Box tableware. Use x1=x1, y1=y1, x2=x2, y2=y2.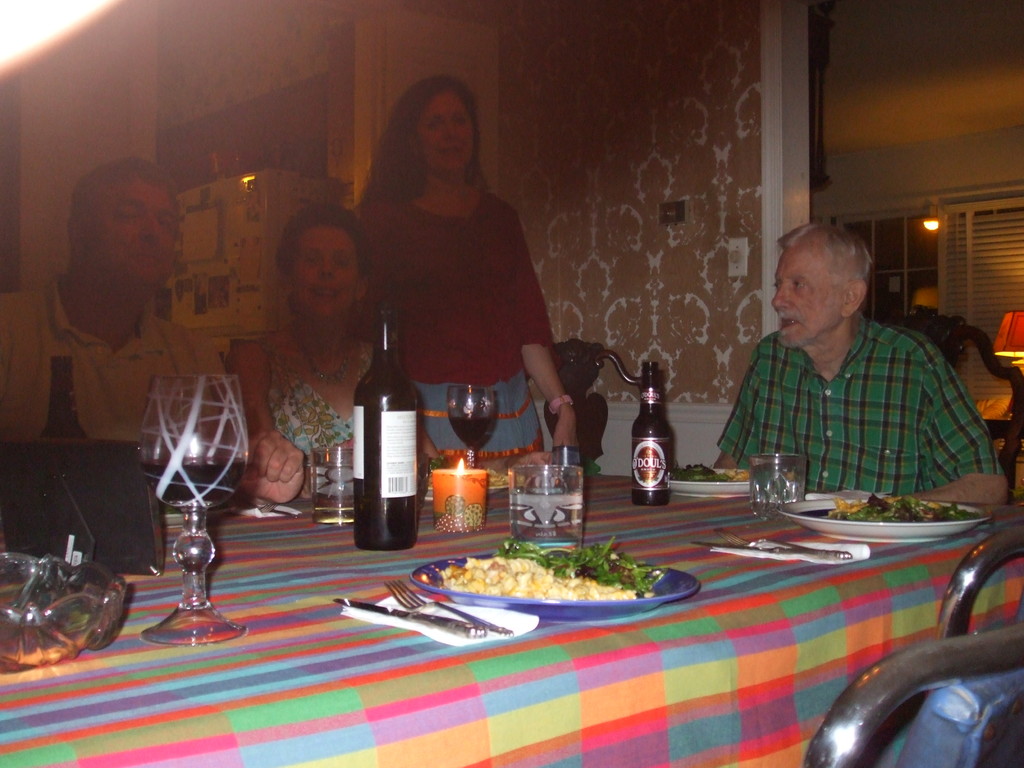
x1=0, y1=552, x2=125, y2=666.
